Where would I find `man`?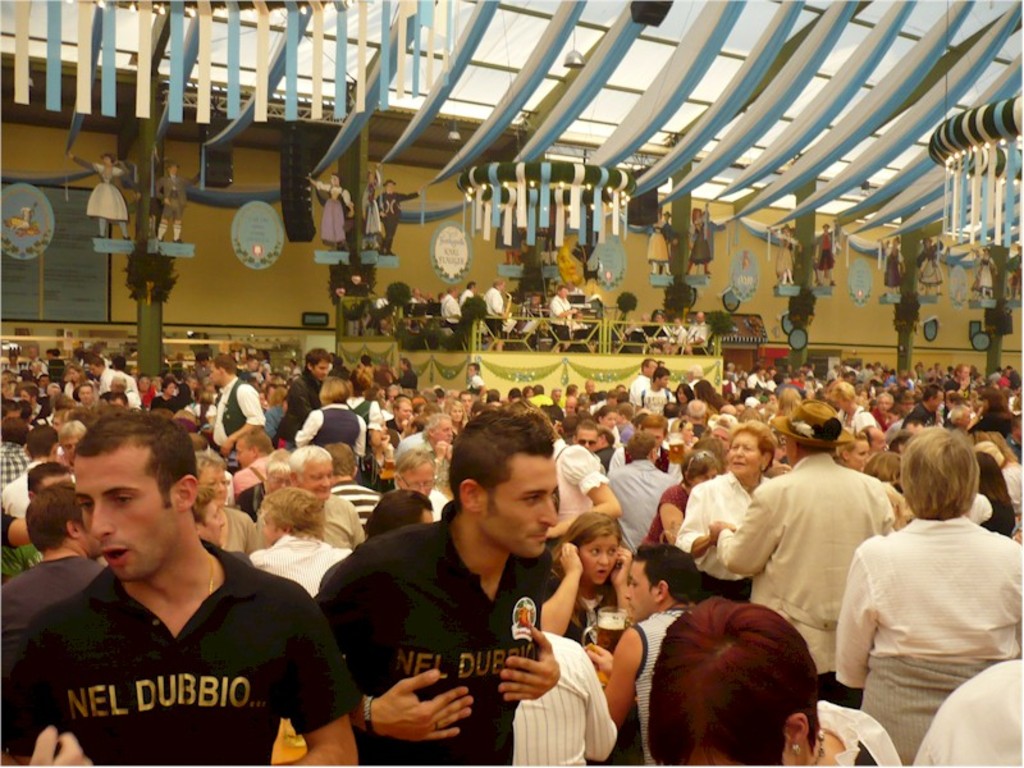
At region(563, 397, 577, 415).
